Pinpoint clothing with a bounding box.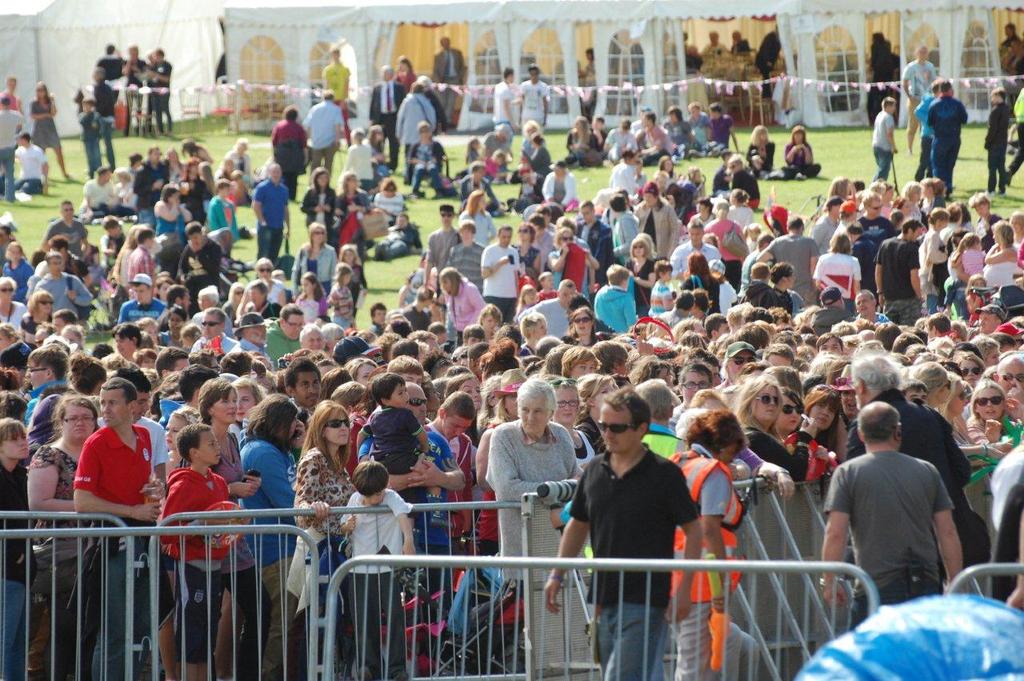
pyautogui.locateOnScreen(426, 218, 460, 276).
